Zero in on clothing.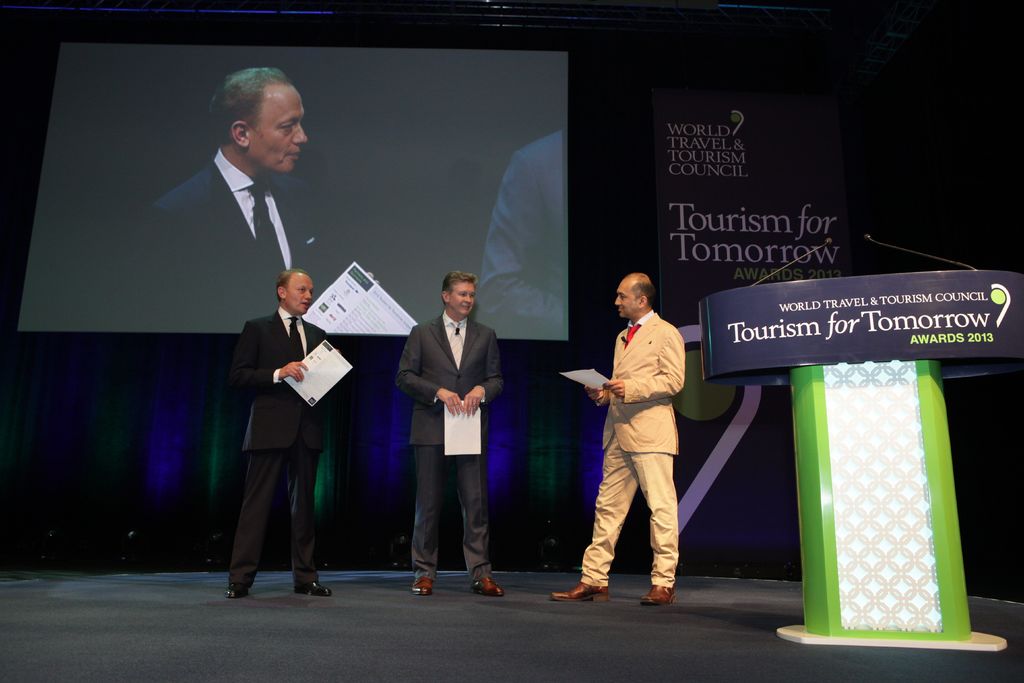
Zeroed in: 230,317,325,597.
